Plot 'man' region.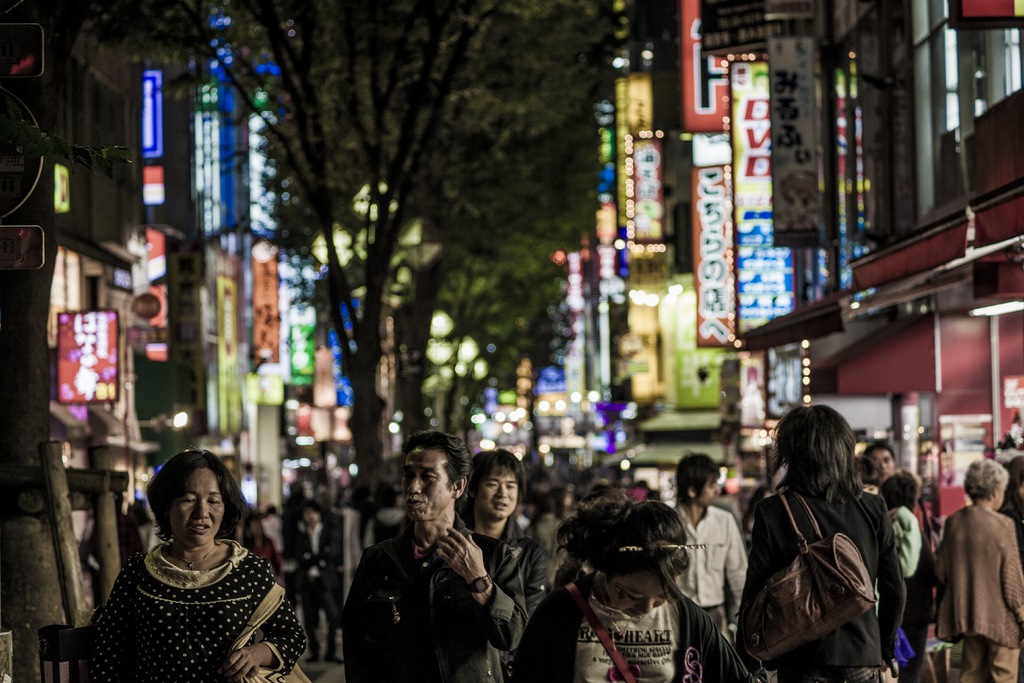
Plotted at rect(667, 454, 748, 652).
